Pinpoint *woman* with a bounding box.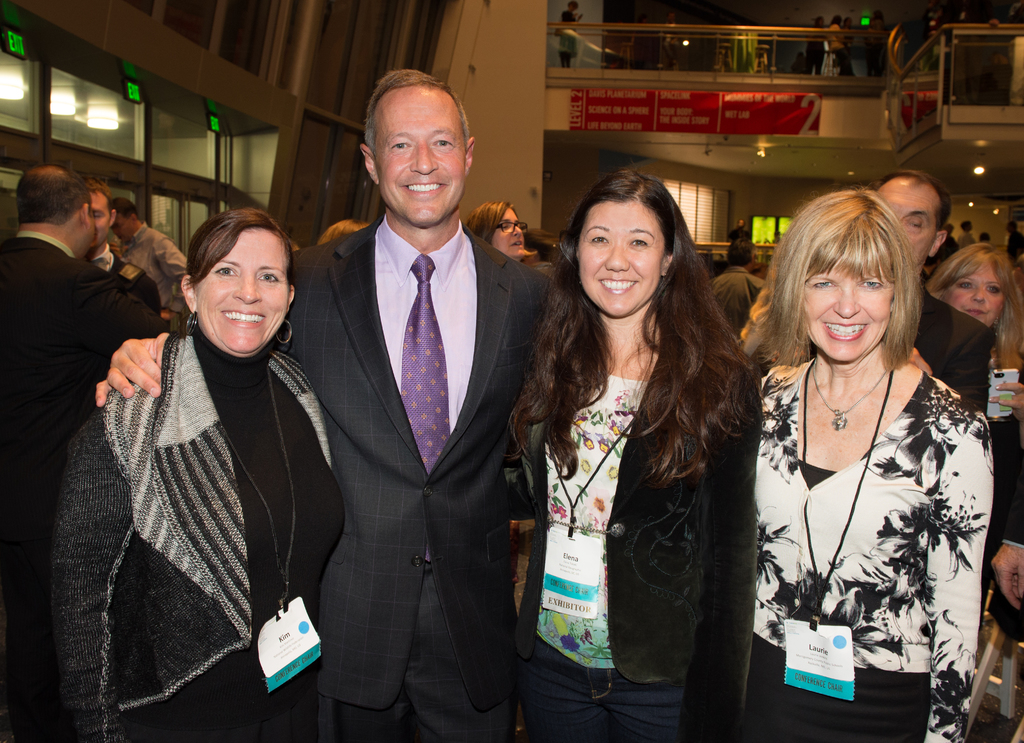
502,169,768,742.
